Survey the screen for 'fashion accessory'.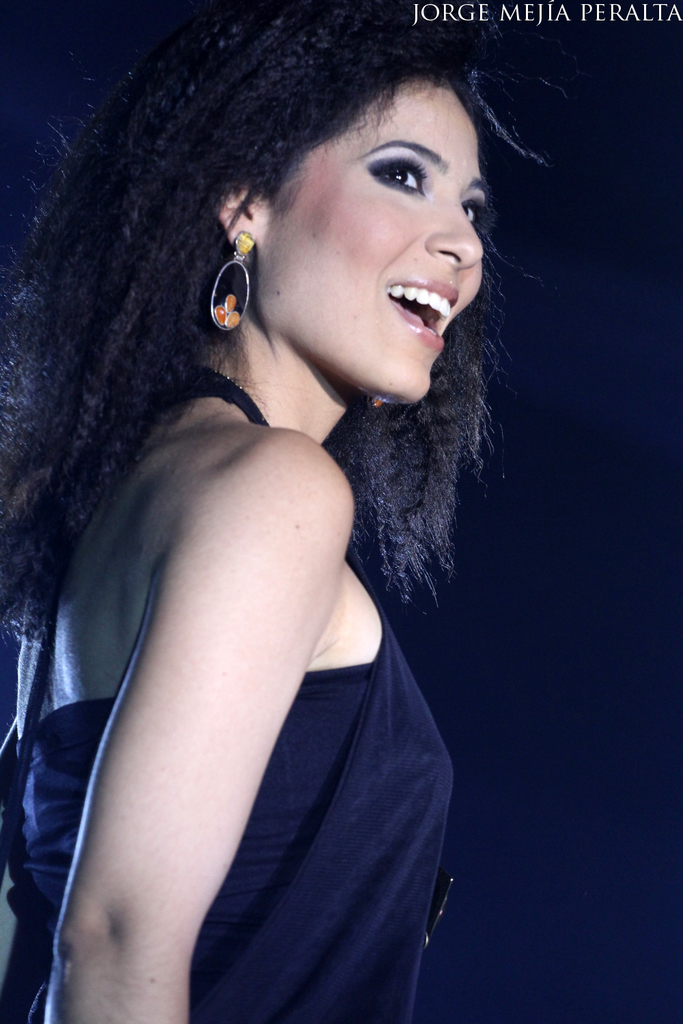
Survey found: {"left": 210, "top": 230, "right": 257, "bottom": 333}.
